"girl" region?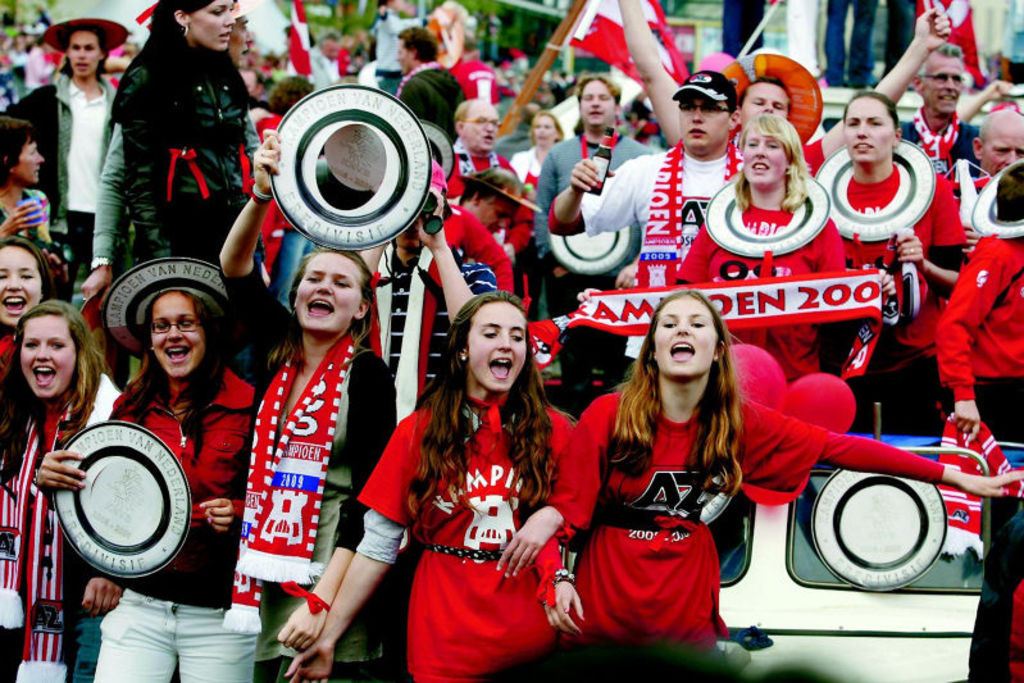
(left=37, top=258, right=258, bottom=682)
